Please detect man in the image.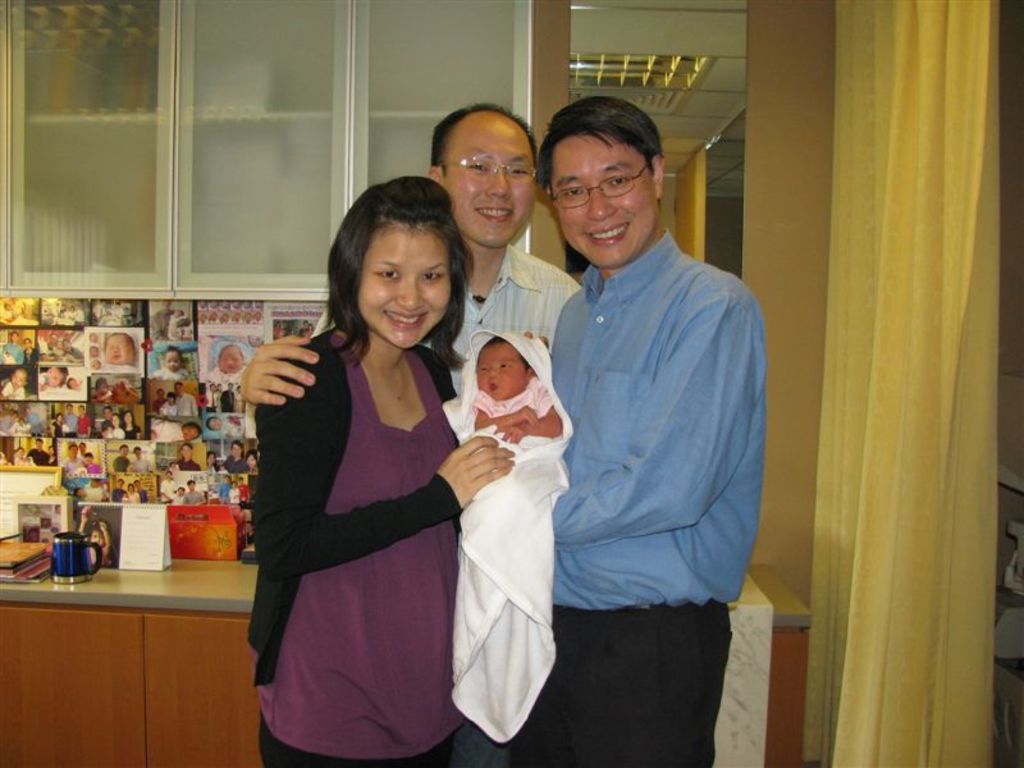
(x1=1, y1=407, x2=17, y2=433).
